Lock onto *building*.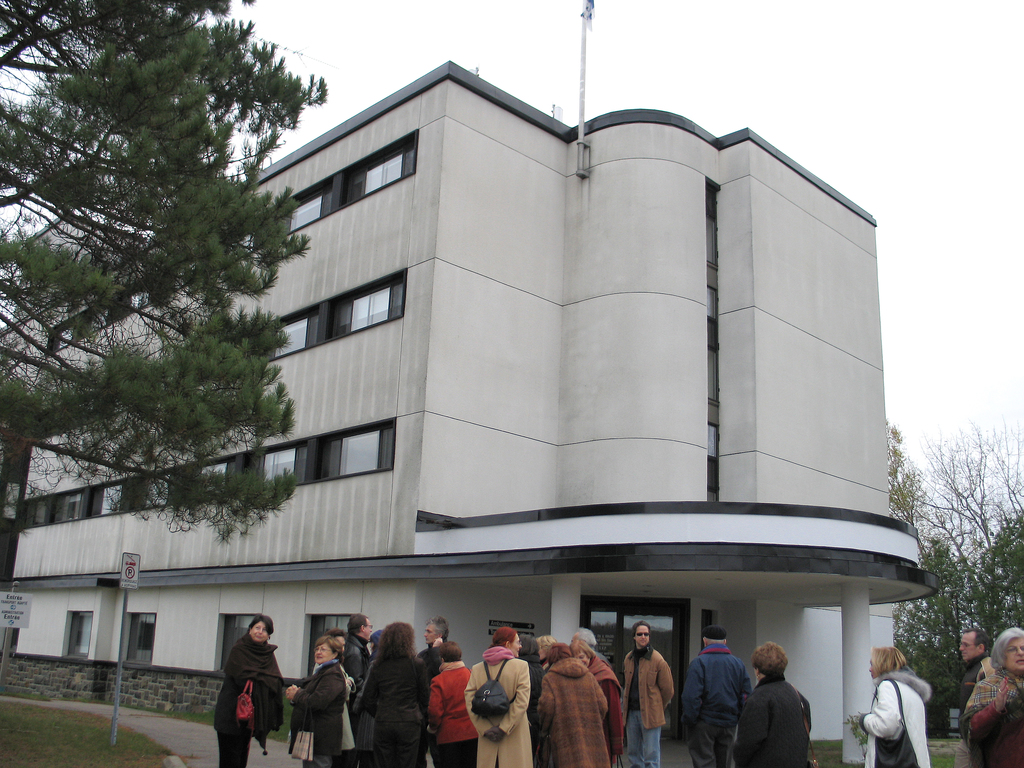
Locked: {"x1": 0, "y1": 60, "x2": 940, "y2": 767}.
